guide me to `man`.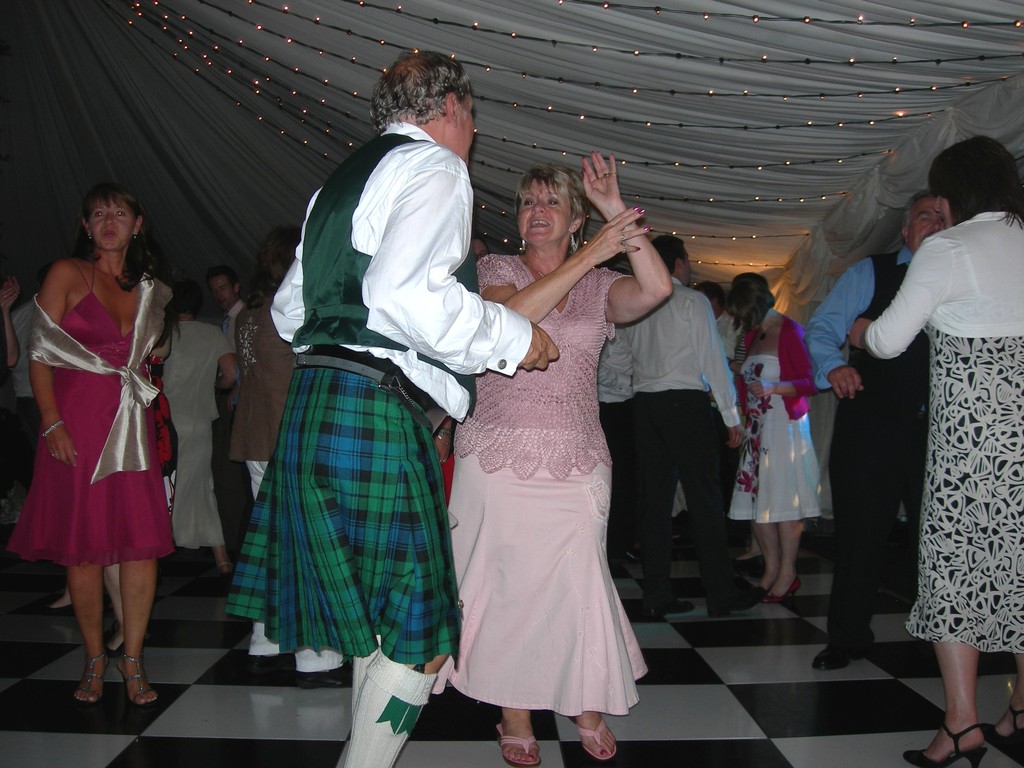
Guidance: x1=230, y1=219, x2=336, y2=683.
